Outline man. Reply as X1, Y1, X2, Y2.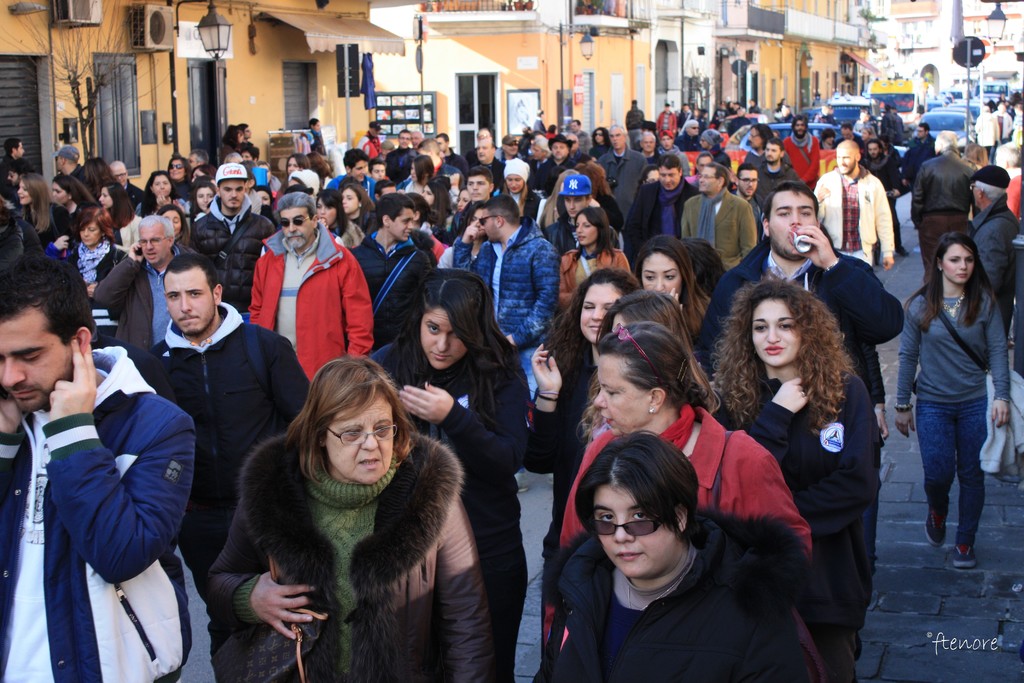
671, 118, 699, 152.
